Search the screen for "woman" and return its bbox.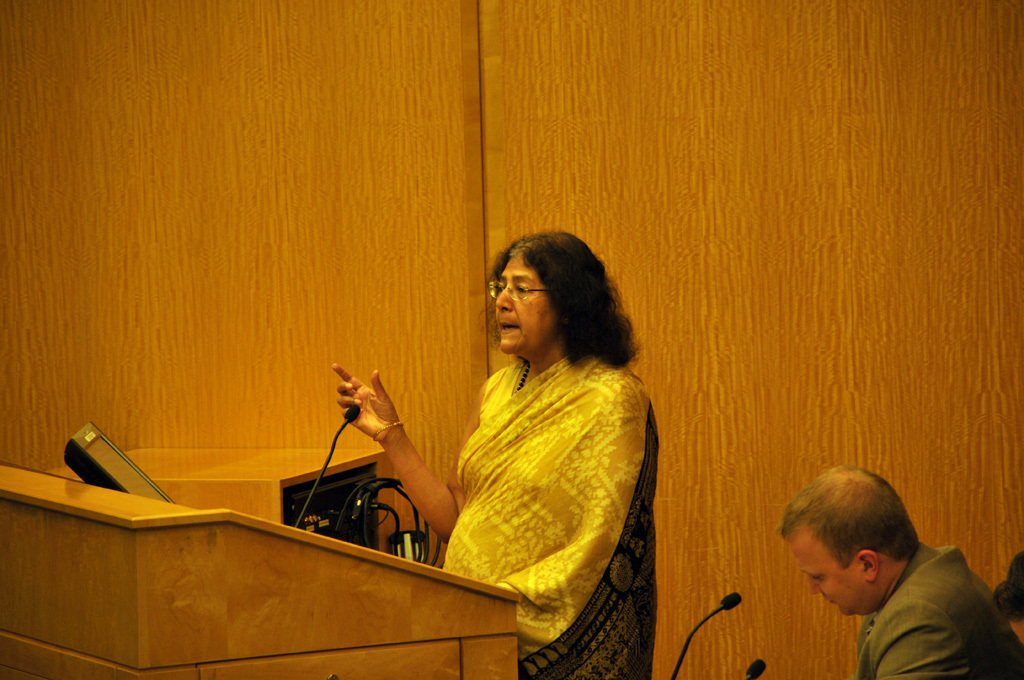
Found: <box>329,231,663,679</box>.
